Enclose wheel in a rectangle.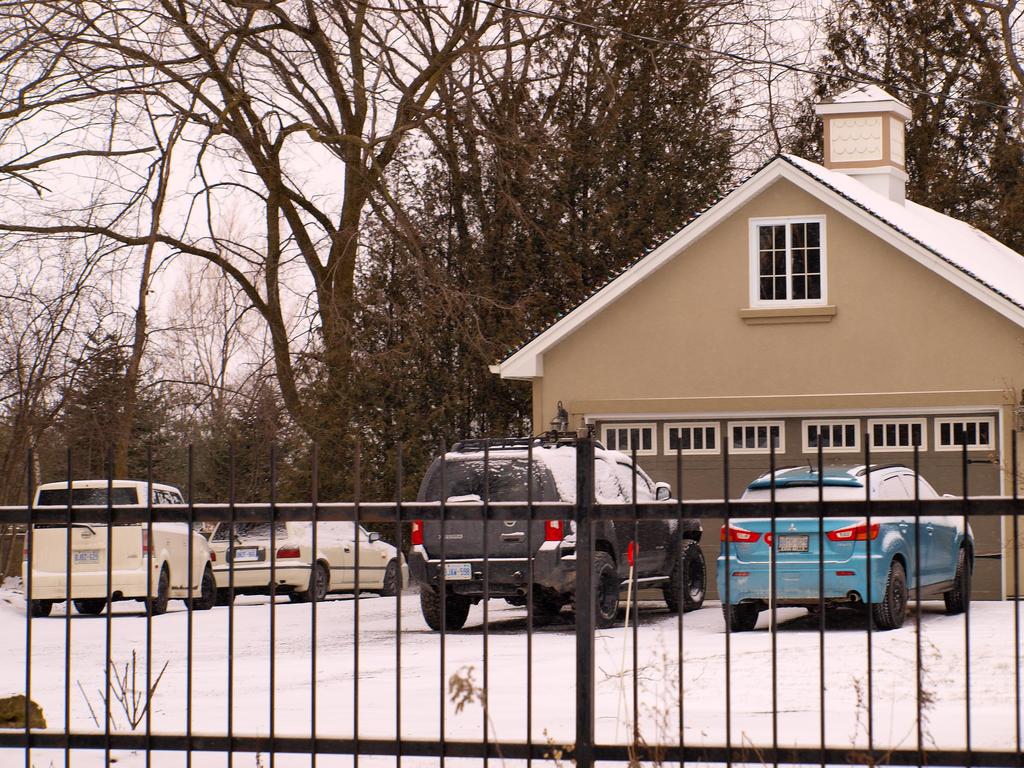
box=[80, 596, 108, 612].
